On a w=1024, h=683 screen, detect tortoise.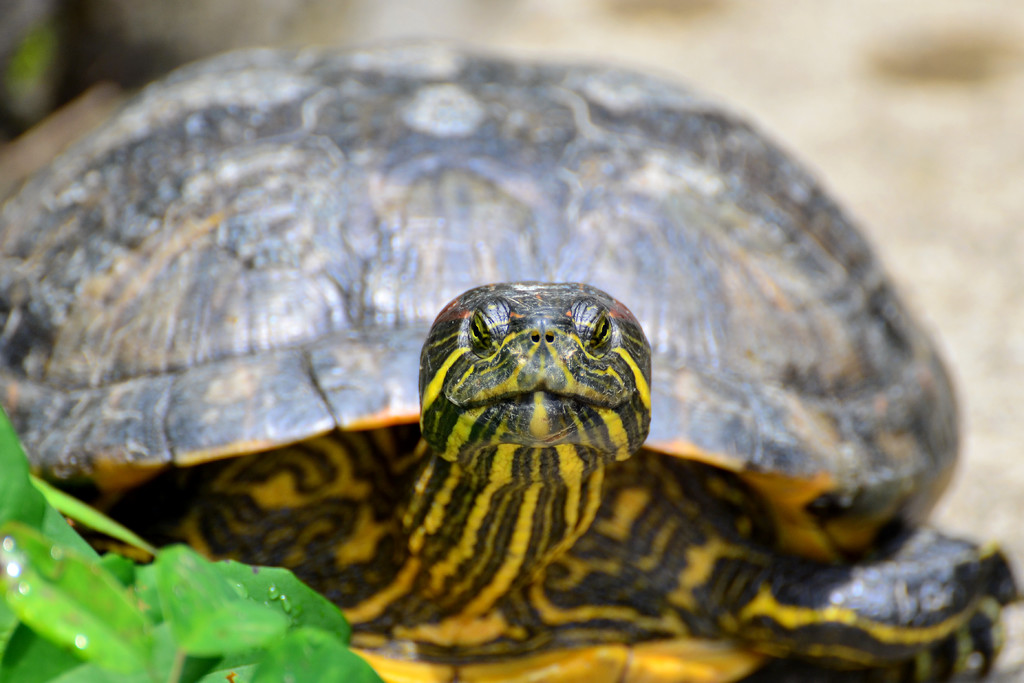
0, 38, 1023, 682.
